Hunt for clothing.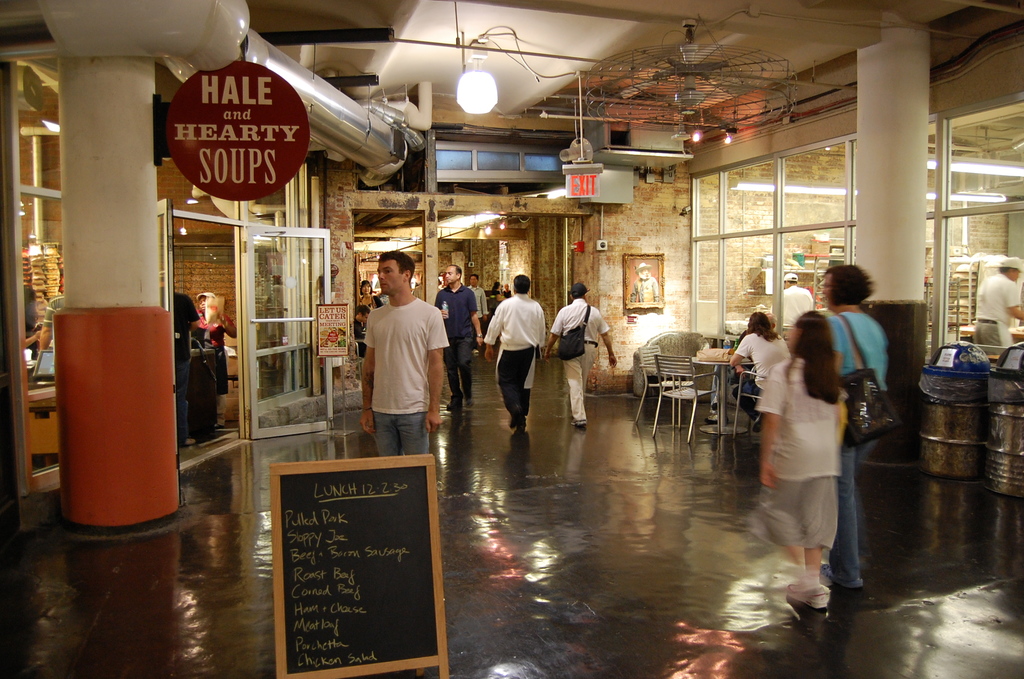
Hunted down at 42,295,62,326.
